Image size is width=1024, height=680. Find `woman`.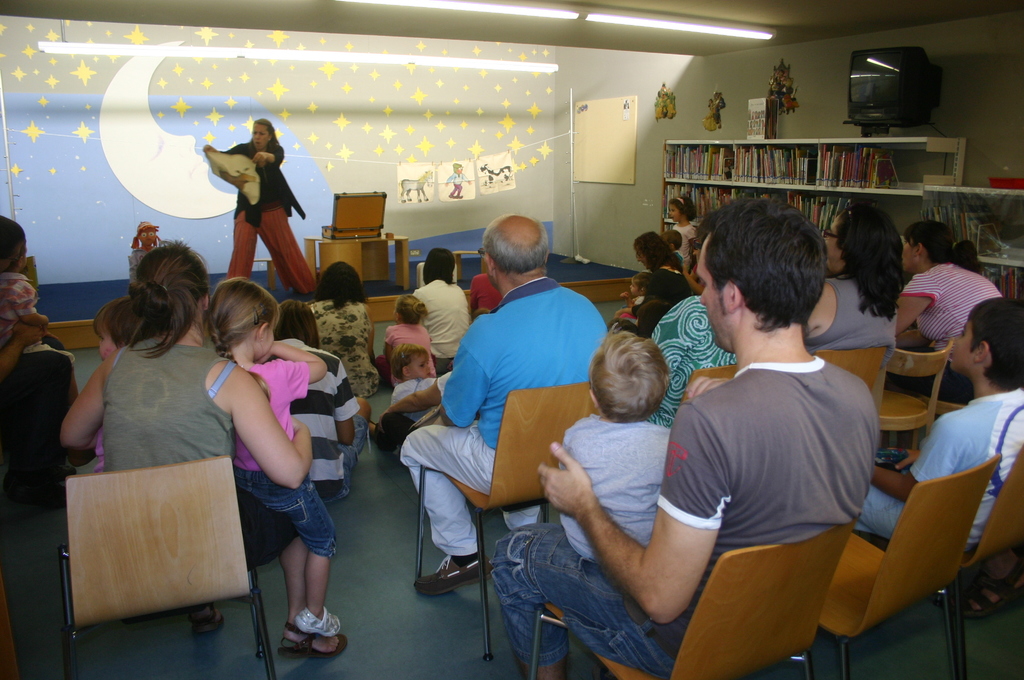
(195,114,321,293).
